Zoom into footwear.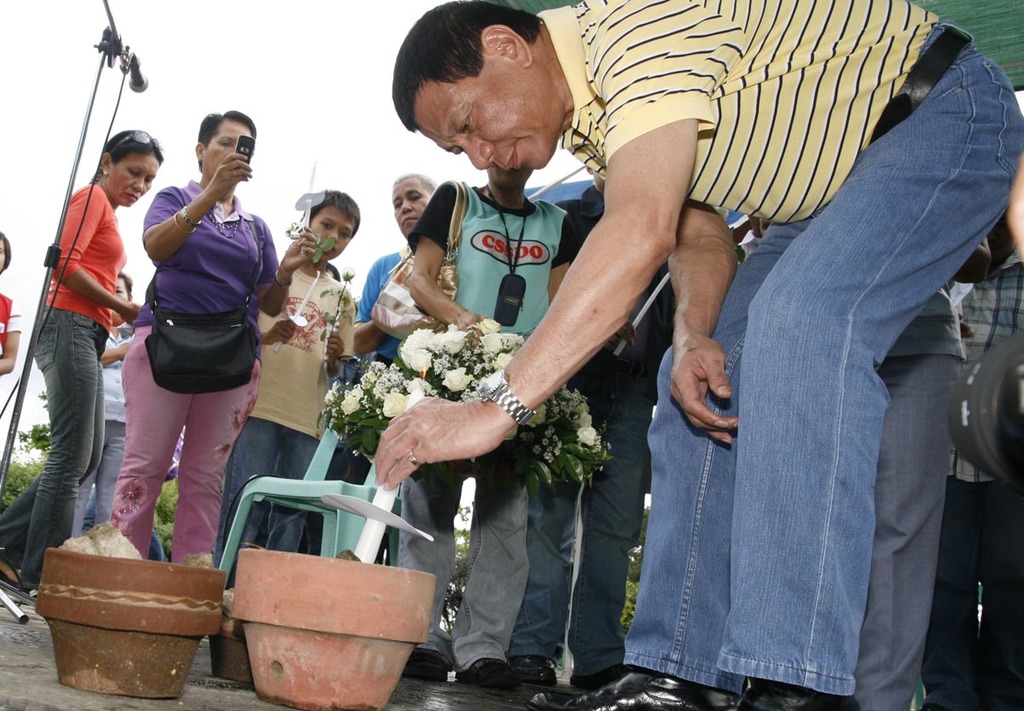
Zoom target: Rect(535, 664, 740, 710).
